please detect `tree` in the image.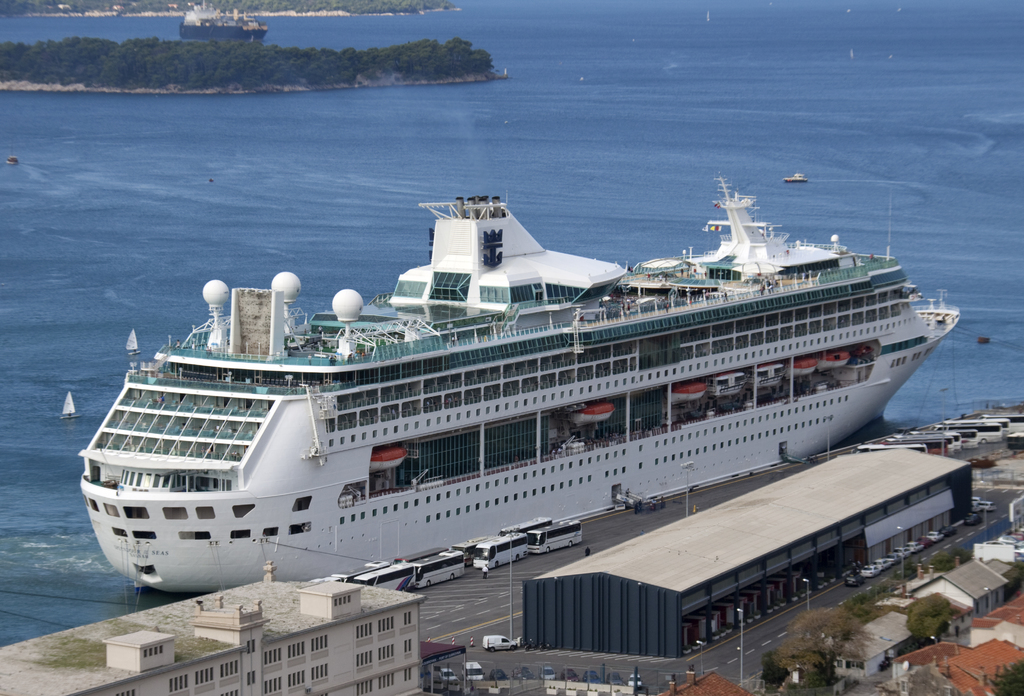
l=755, t=649, r=788, b=688.
